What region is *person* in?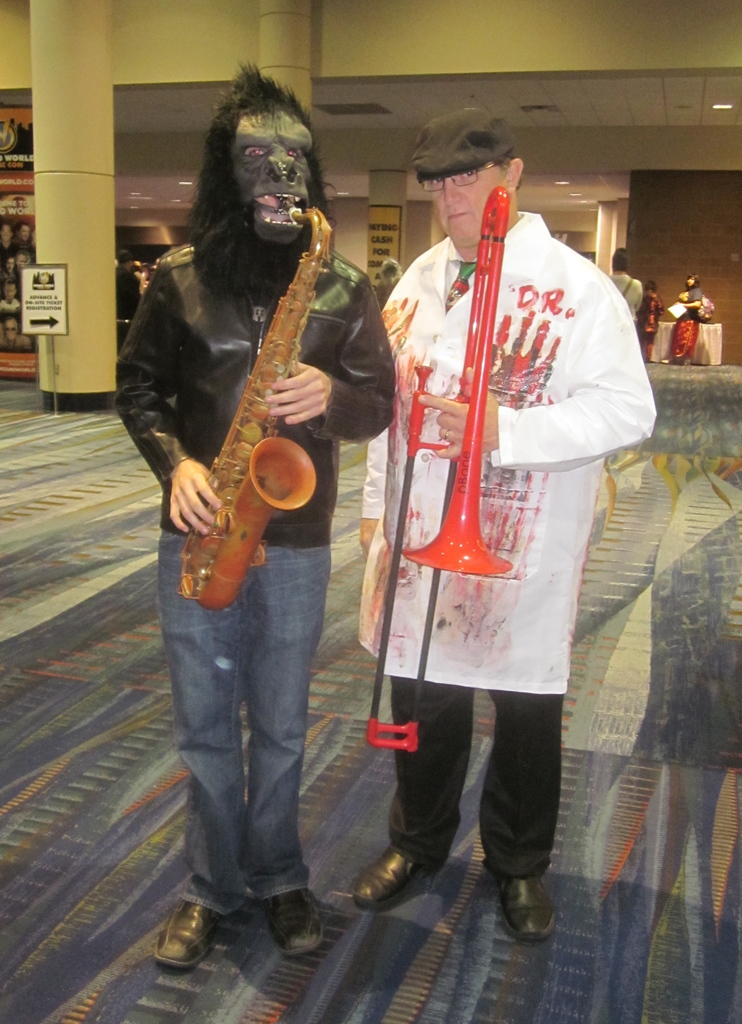
select_region(0, 256, 17, 270).
